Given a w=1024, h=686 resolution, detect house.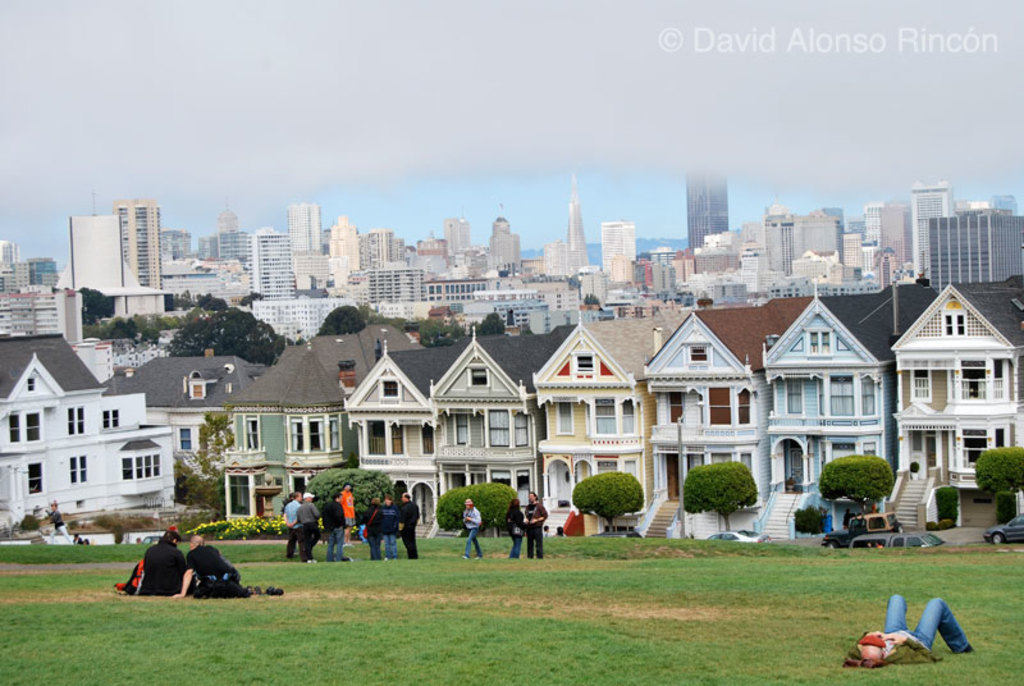
x1=90 y1=348 x2=262 y2=514.
